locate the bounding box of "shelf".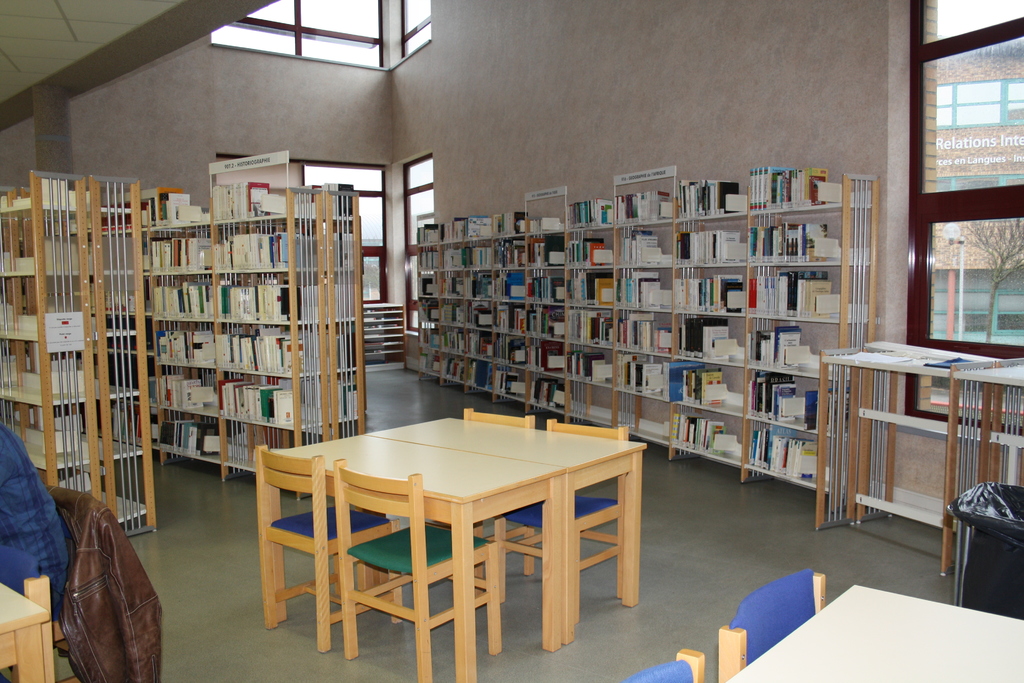
Bounding box: 157/280/214/316.
